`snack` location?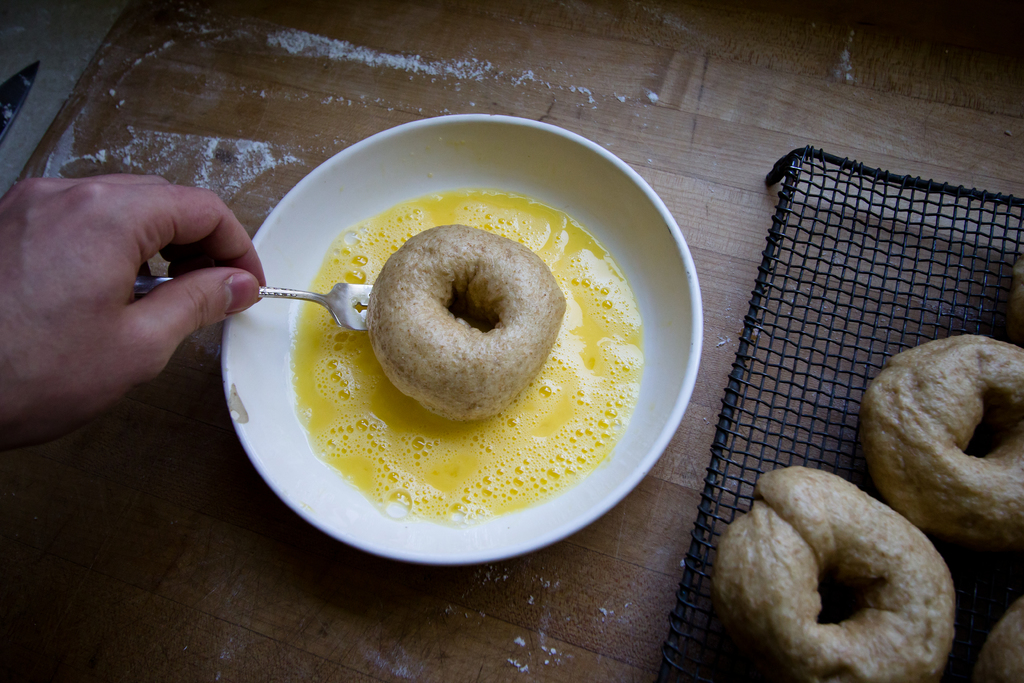
rect(851, 333, 1023, 557)
